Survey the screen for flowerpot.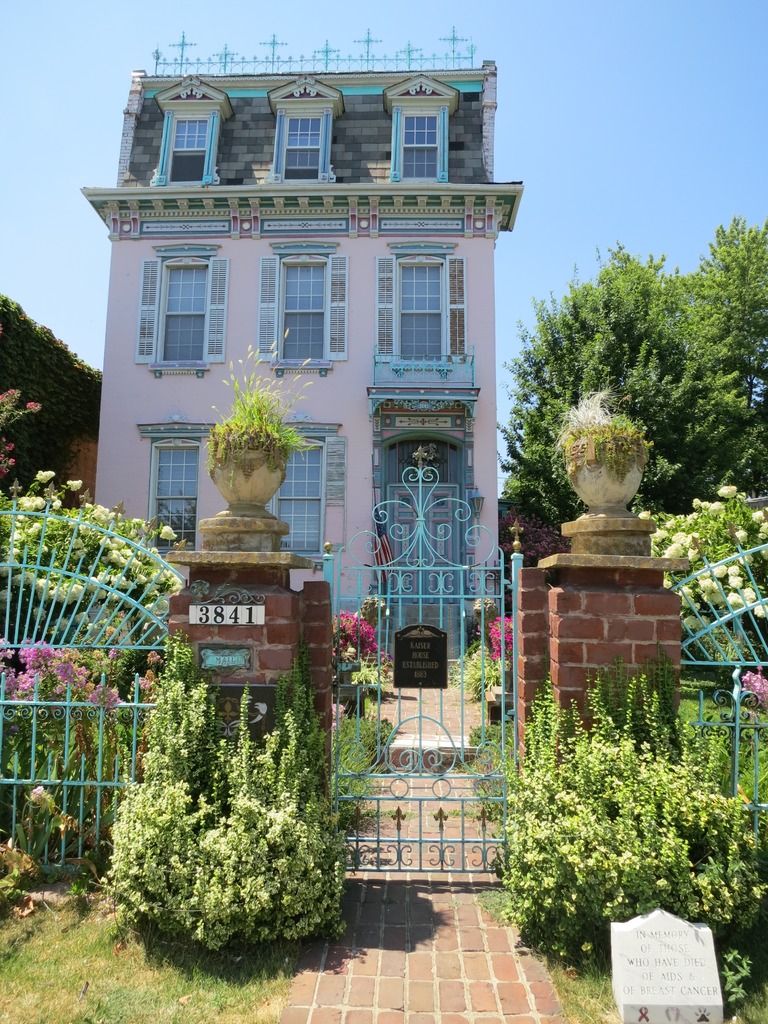
Survey found: 568, 436, 652, 536.
